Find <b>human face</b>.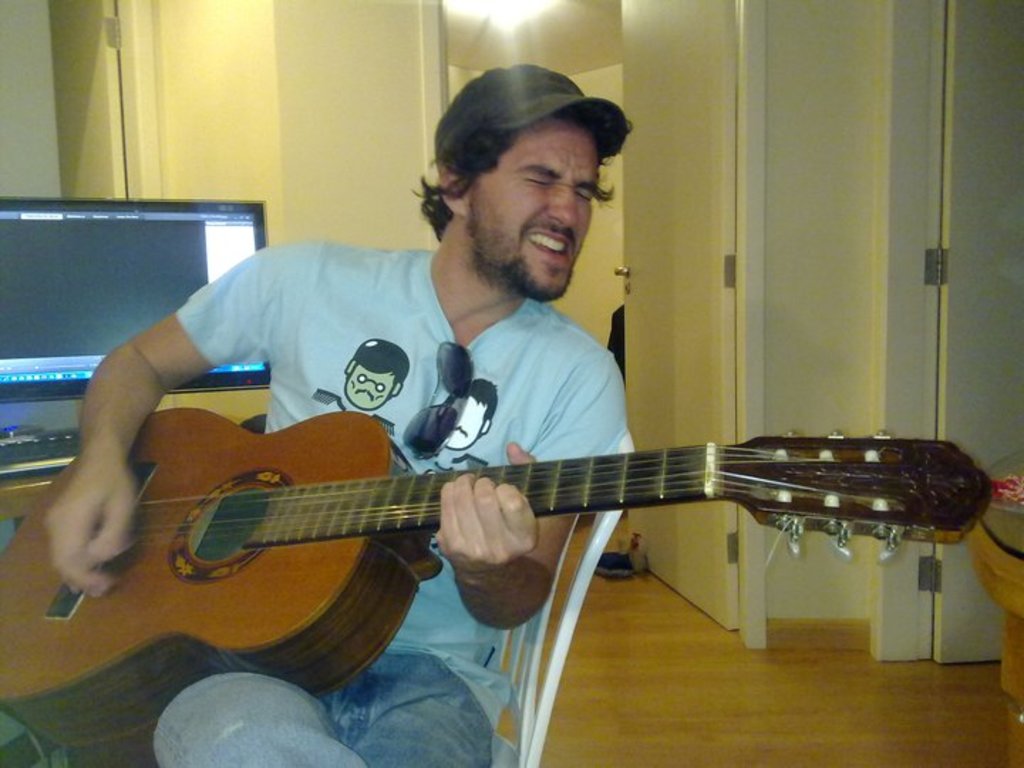
(347,366,397,408).
